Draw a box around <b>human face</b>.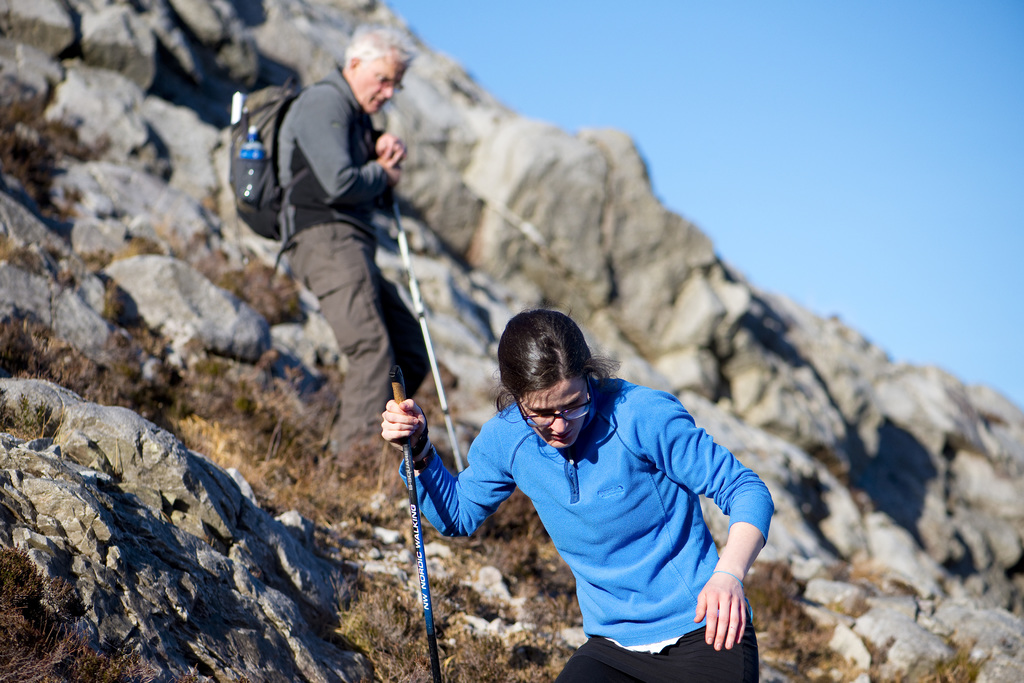
box=[356, 63, 420, 113].
